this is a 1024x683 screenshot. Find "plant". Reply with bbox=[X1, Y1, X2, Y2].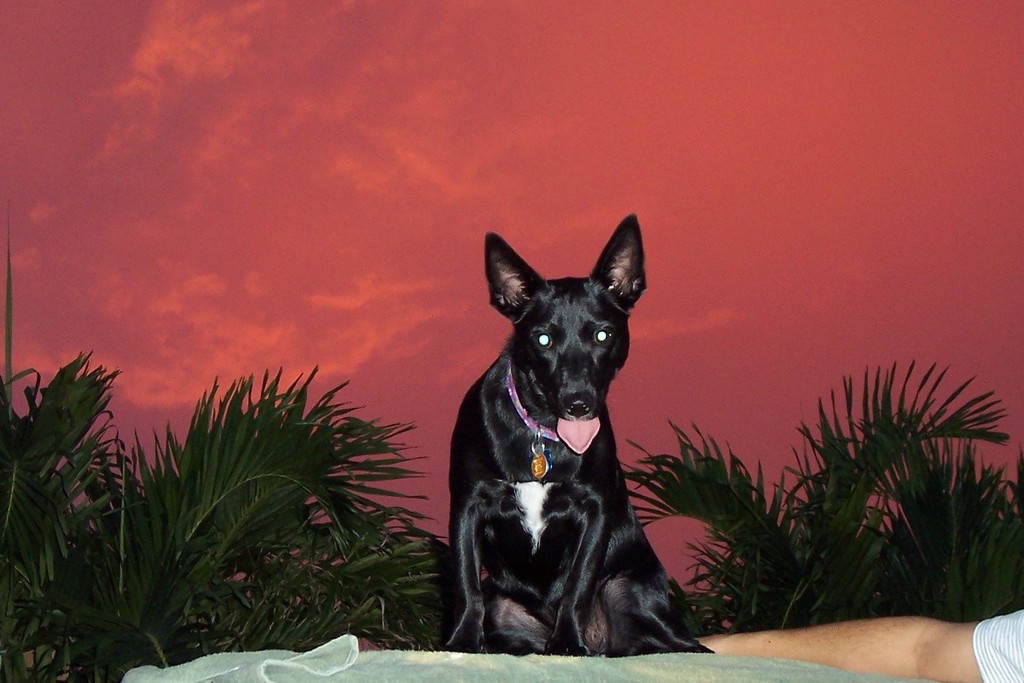
bbox=[620, 354, 1023, 625].
